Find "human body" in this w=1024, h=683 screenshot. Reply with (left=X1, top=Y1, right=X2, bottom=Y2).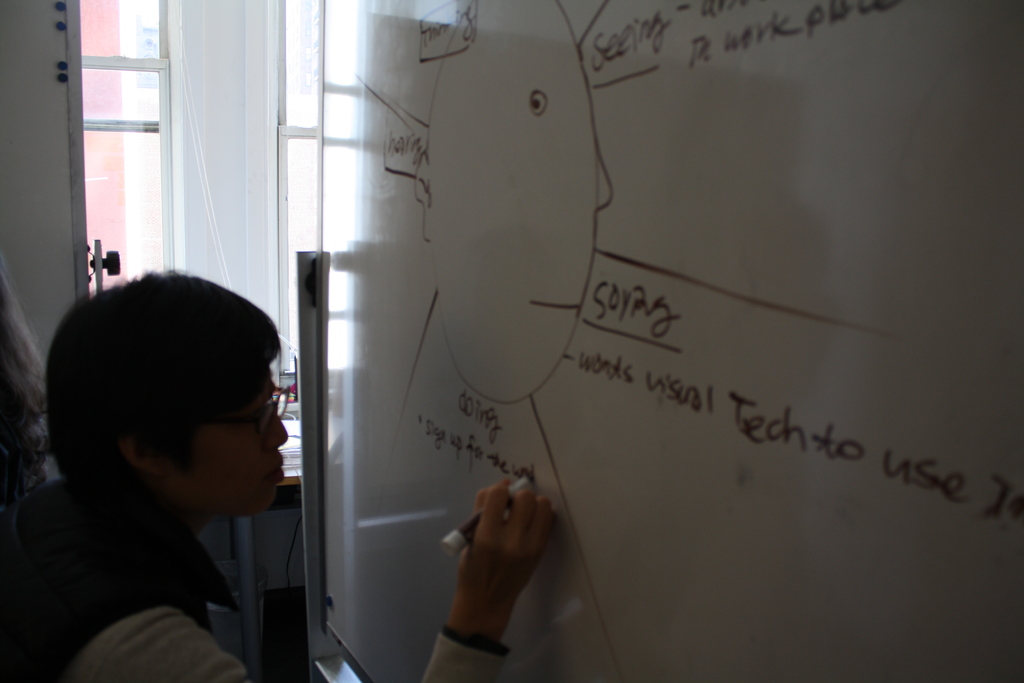
(left=0, top=270, right=554, bottom=682).
